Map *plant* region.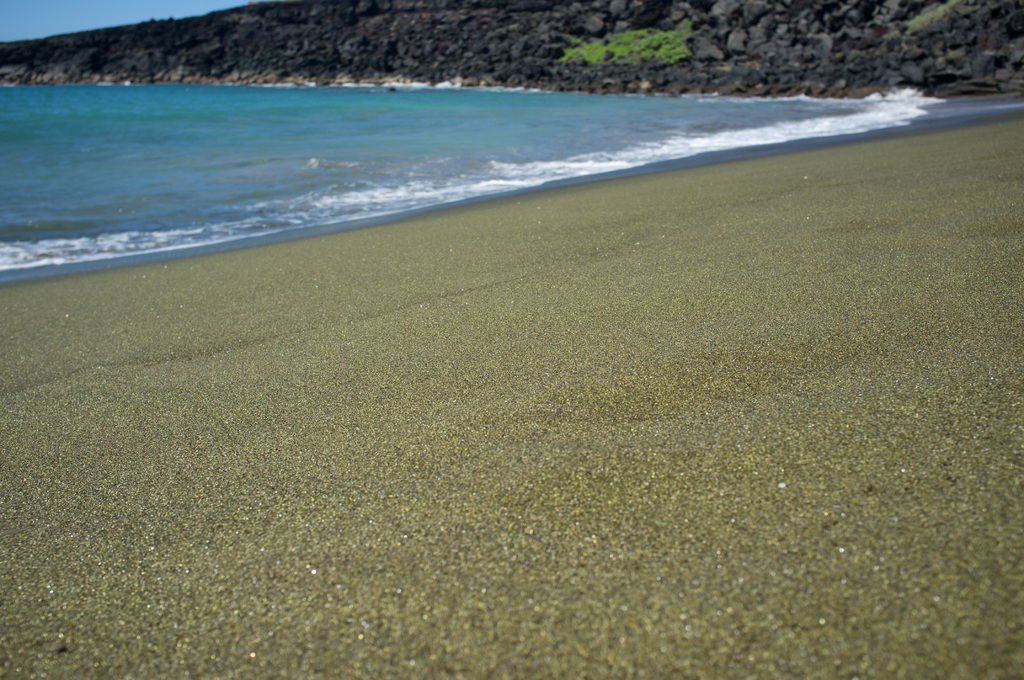
Mapped to 552 15 691 67.
